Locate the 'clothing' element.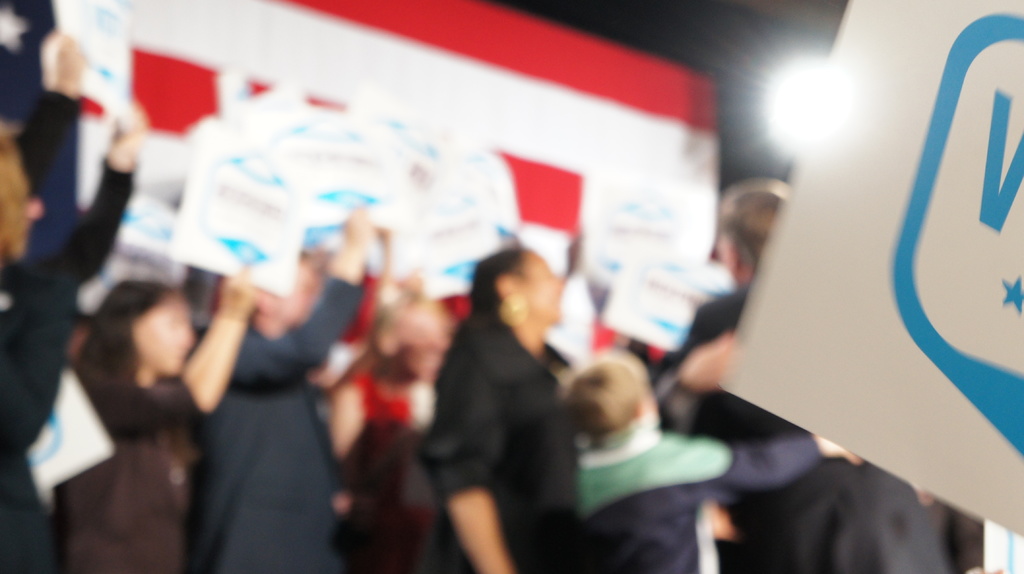
Element bbox: [204,290,363,573].
